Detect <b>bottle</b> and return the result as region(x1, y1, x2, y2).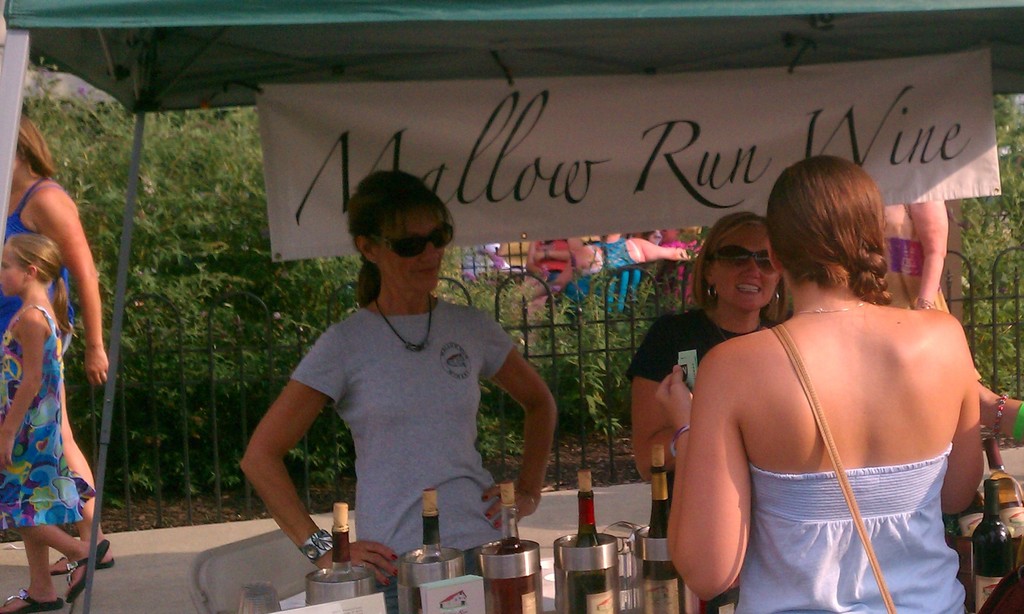
region(575, 471, 601, 547).
